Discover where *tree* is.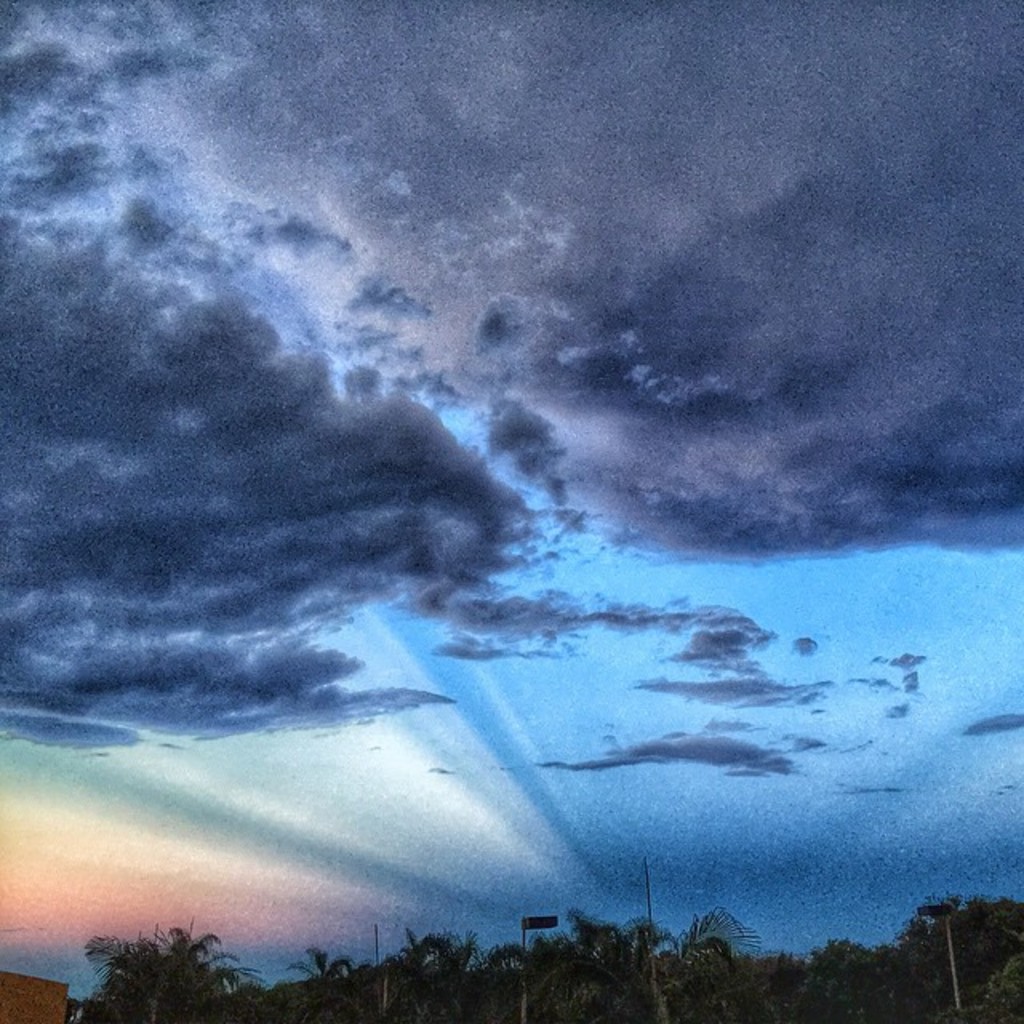
Discovered at 88:902:211:1014.
